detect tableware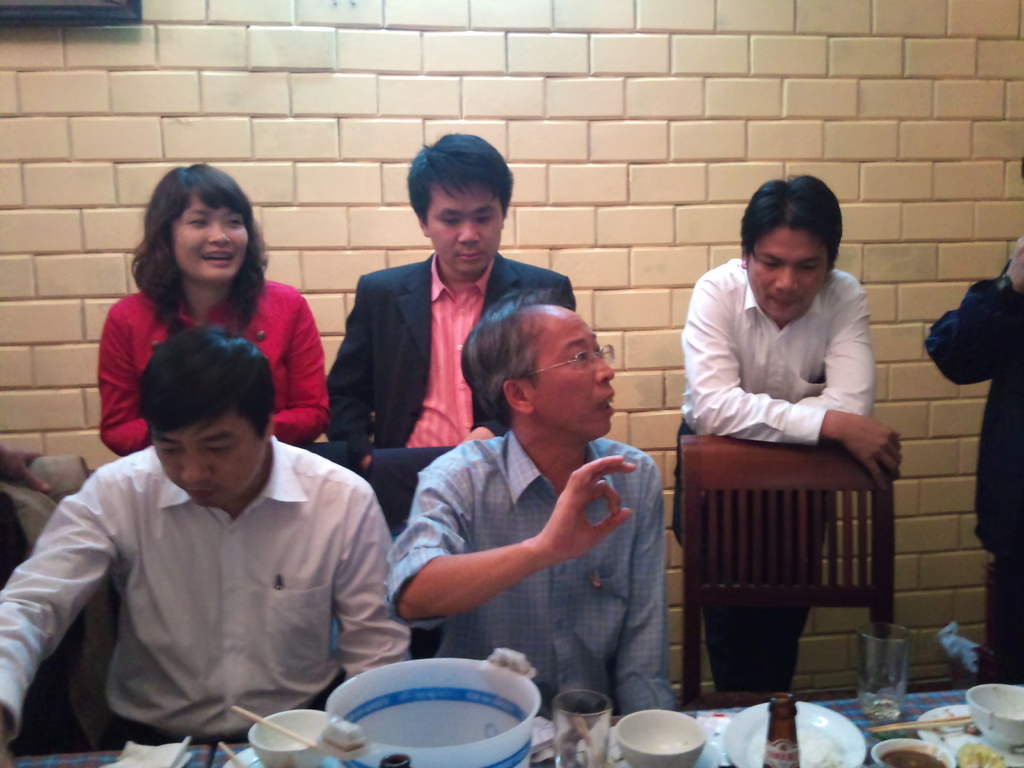
<region>911, 698, 1023, 767</region>
